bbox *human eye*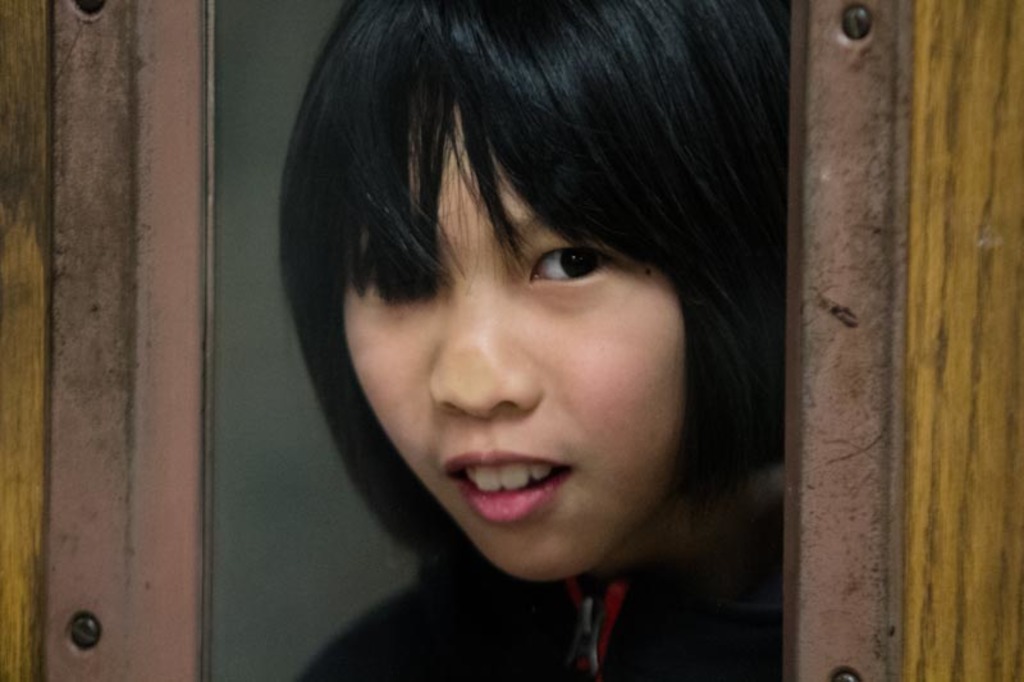
l=369, t=275, r=443, b=299
